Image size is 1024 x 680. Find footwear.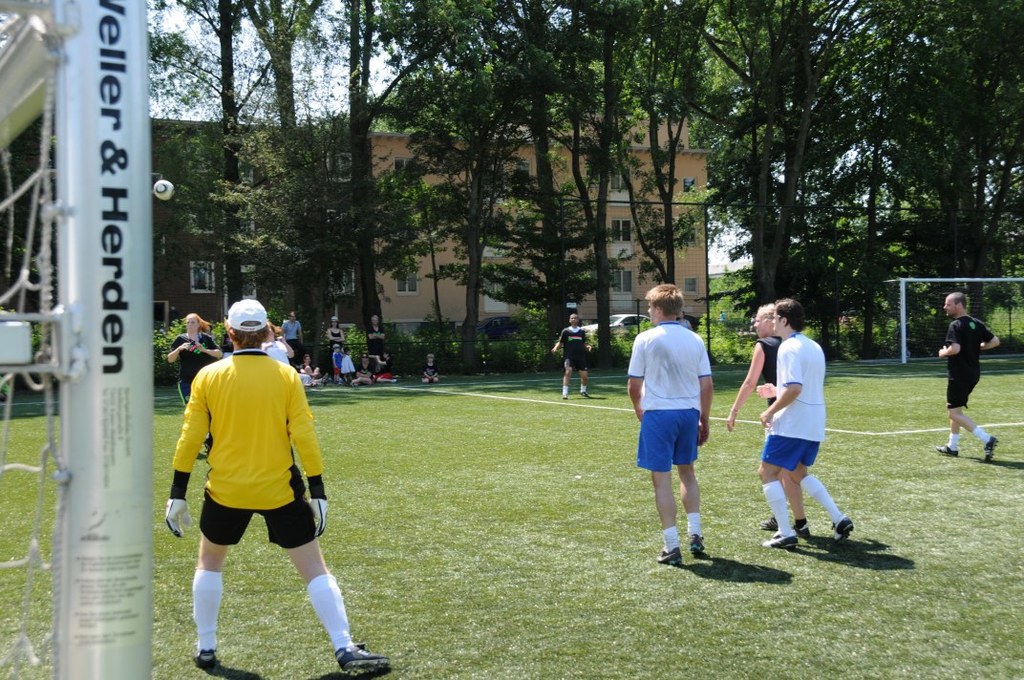
{"left": 561, "top": 395, "right": 567, "bottom": 399}.
